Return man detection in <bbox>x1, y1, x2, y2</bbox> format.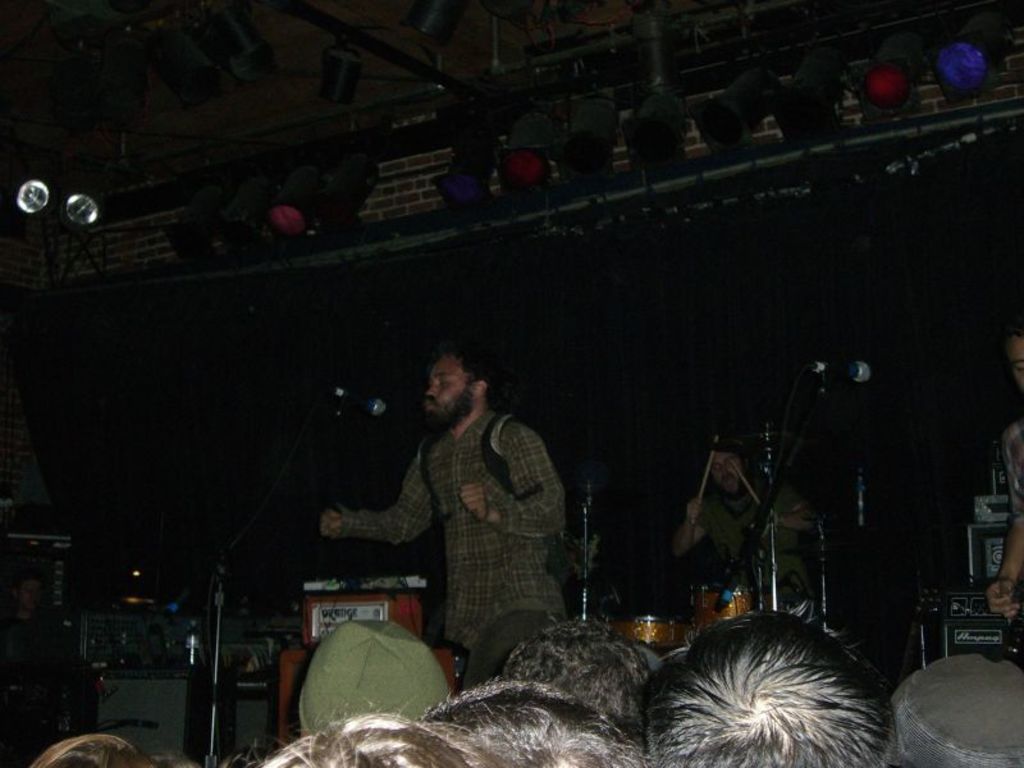
<bbox>987, 319, 1023, 622</bbox>.
